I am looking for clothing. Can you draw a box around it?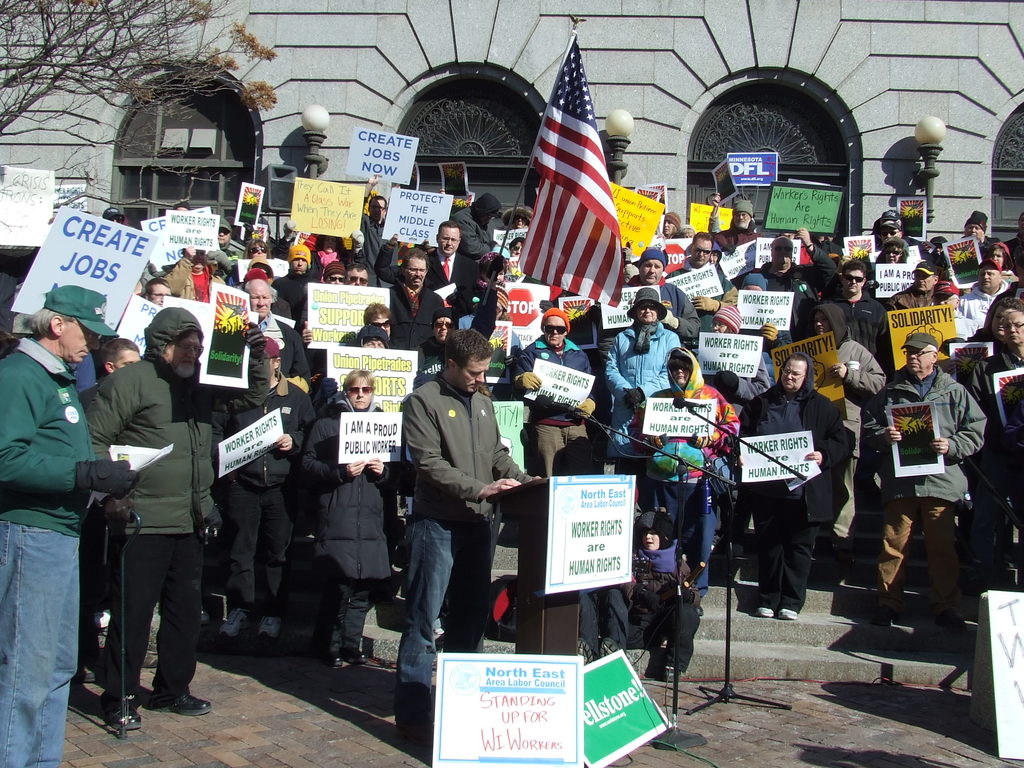
Sure, the bounding box is (75, 312, 217, 727).
